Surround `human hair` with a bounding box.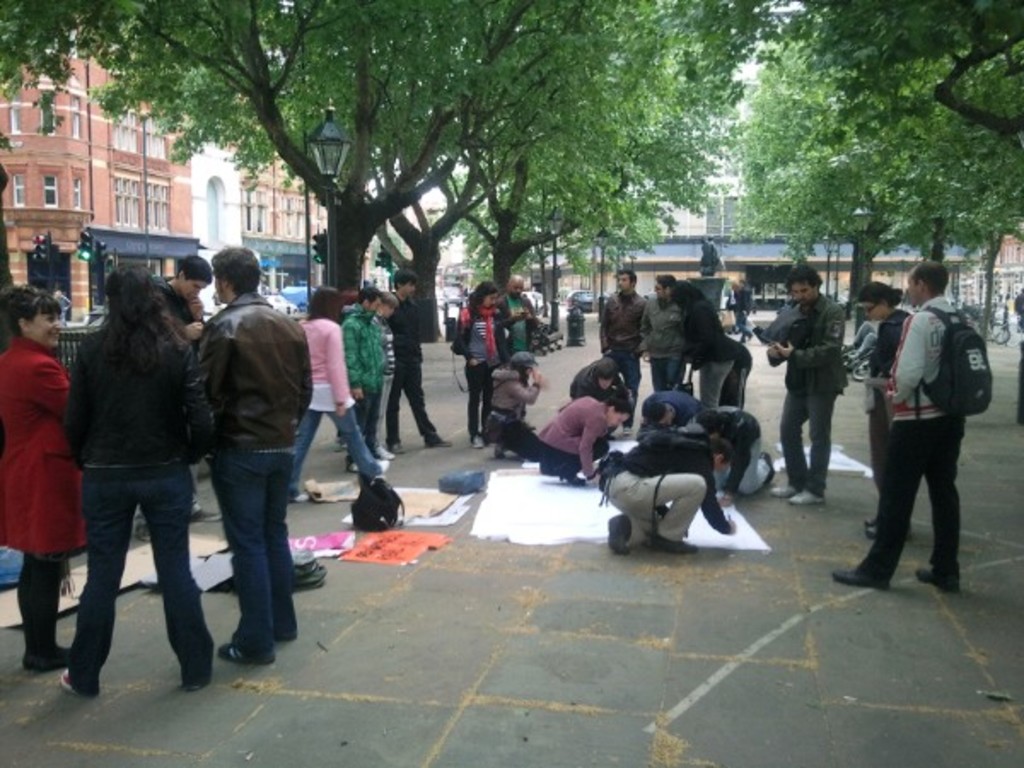
464:283:497:316.
